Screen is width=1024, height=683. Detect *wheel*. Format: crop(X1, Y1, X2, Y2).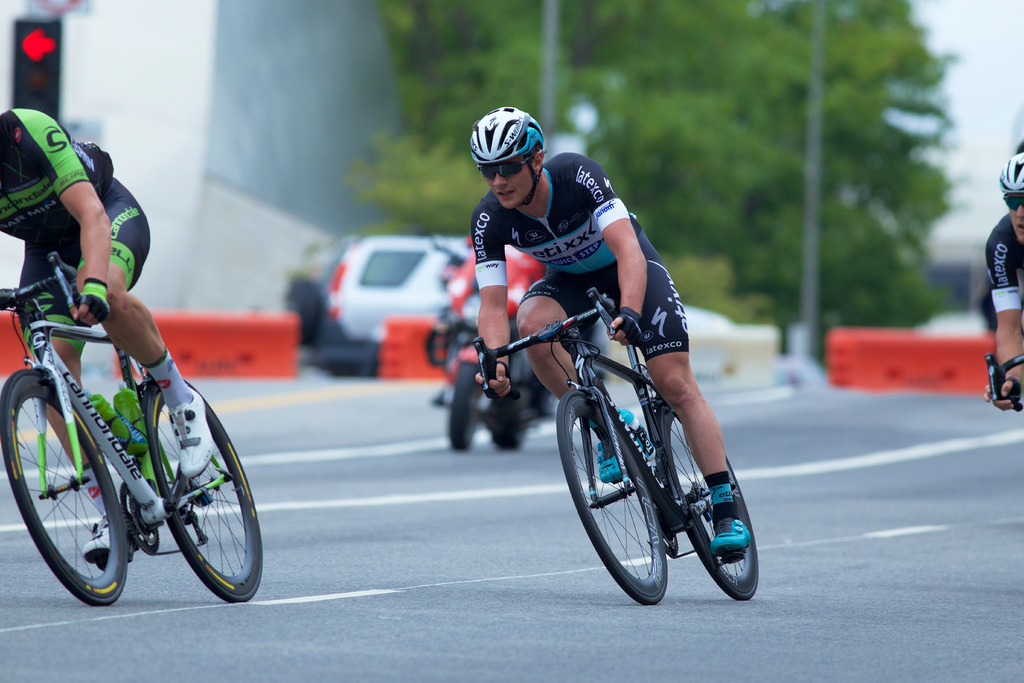
crop(669, 402, 759, 603).
